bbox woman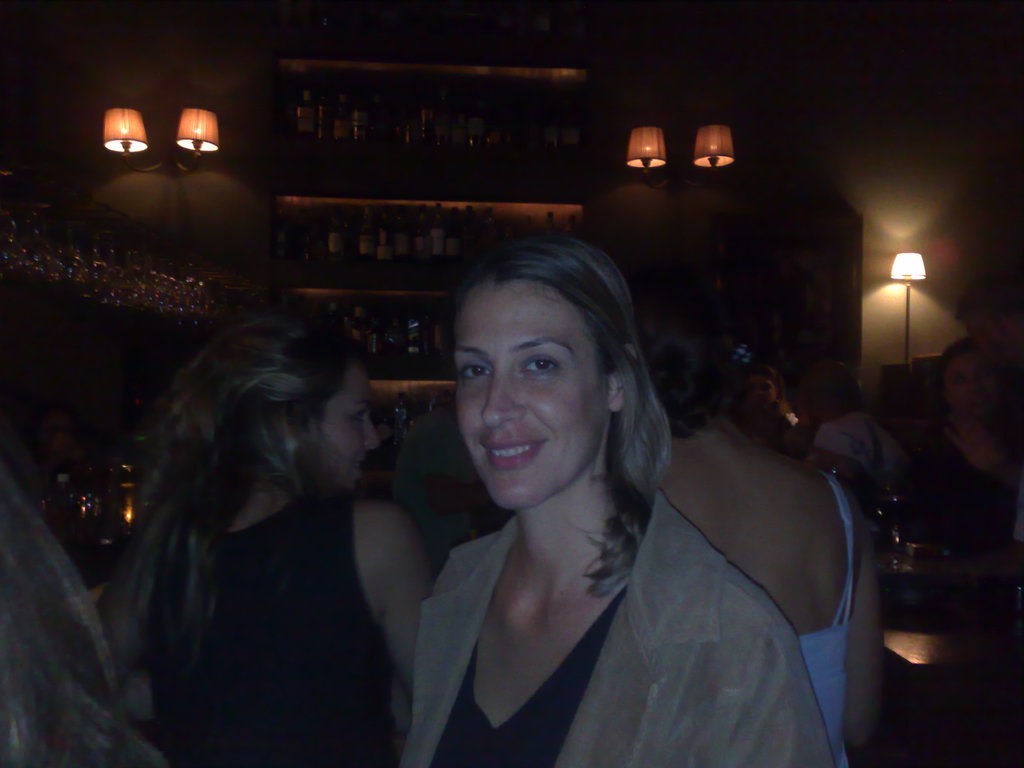
[left=905, top=339, right=1023, bottom=561]
